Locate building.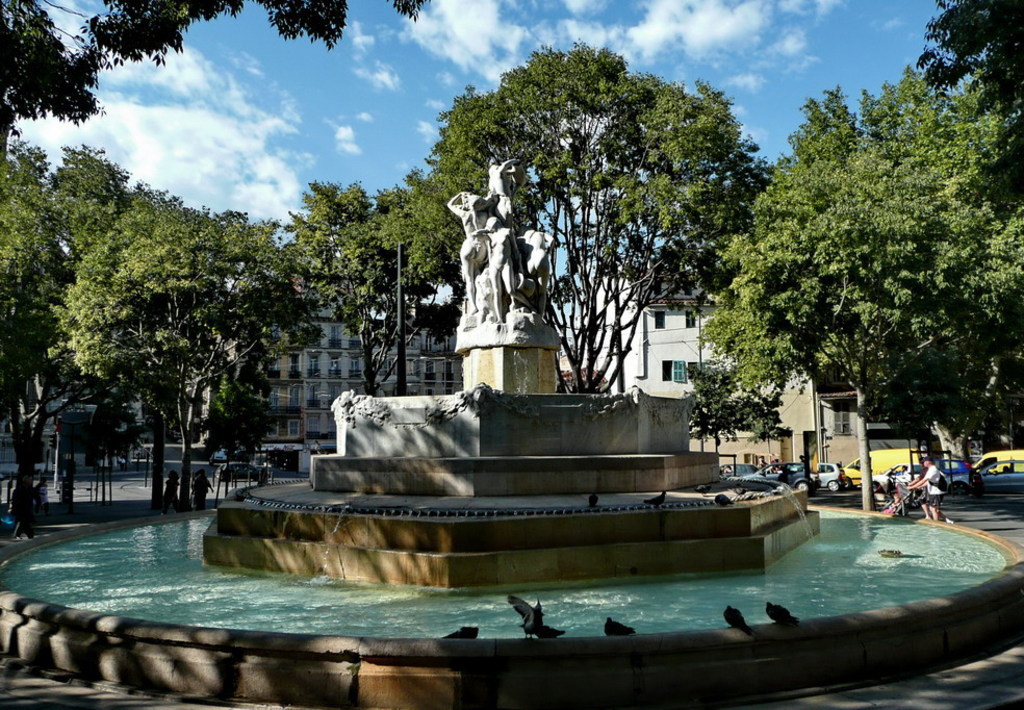
Bounding box: box=[822, 373, 1023, 470].
